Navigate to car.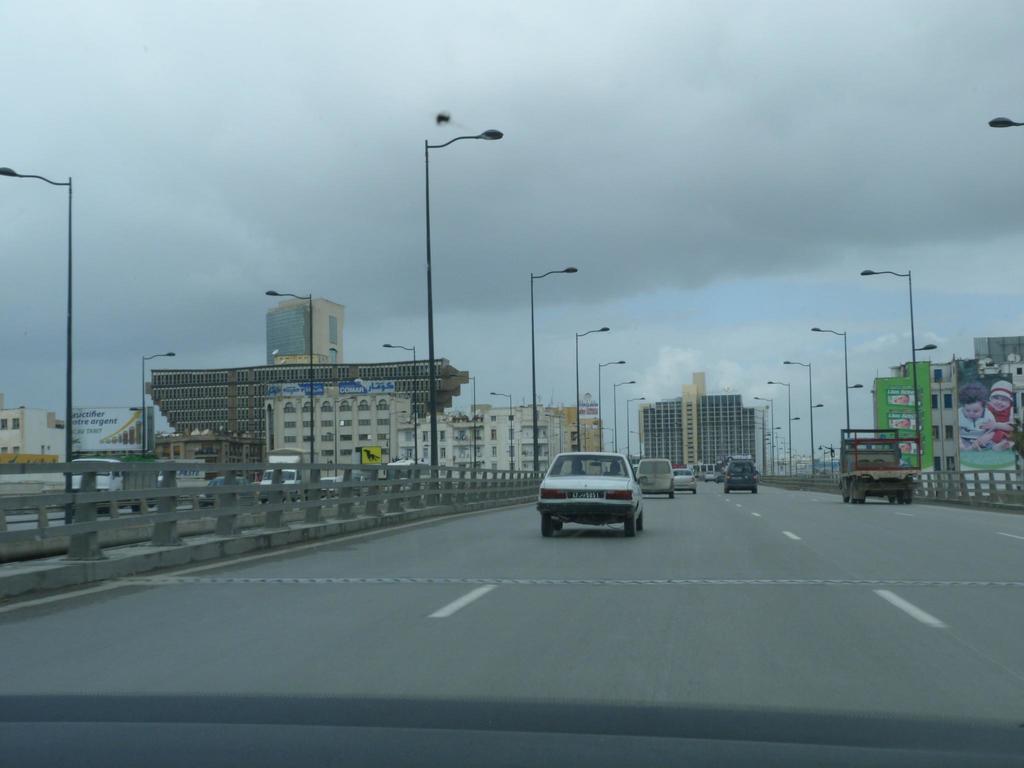
Navigation target: left=726, top=458, right=759, bottom=493.
